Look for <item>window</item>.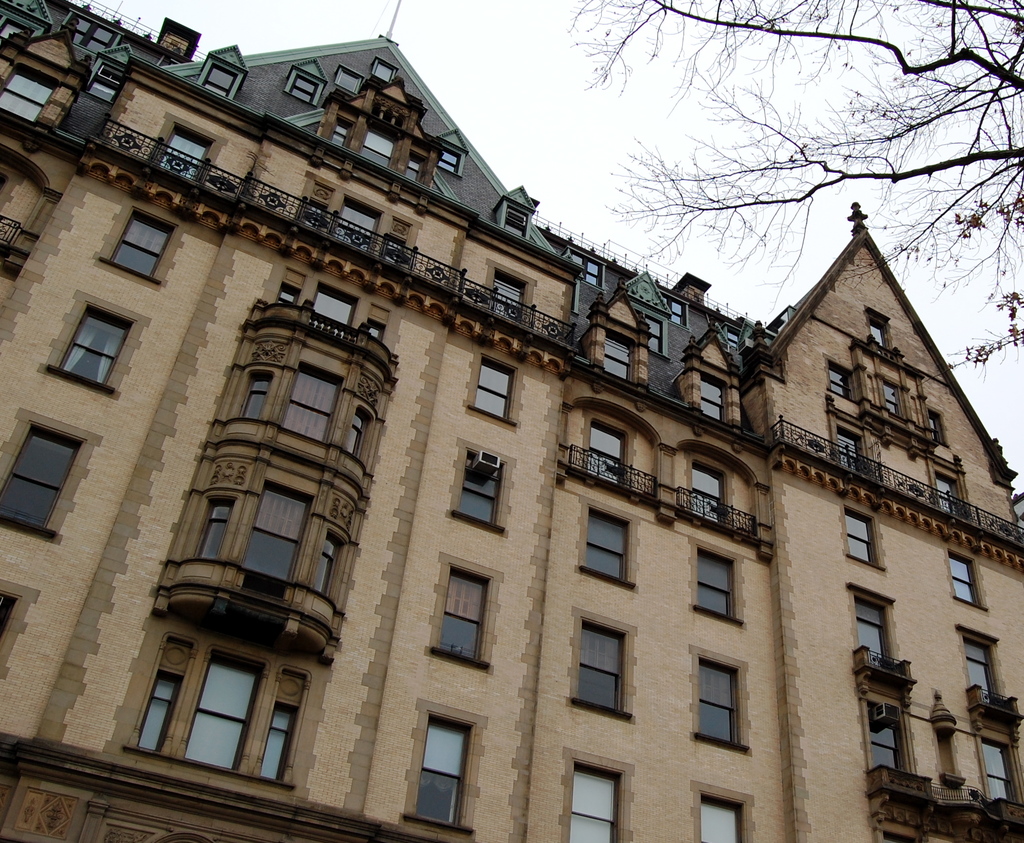
Found: <bbox>234, 367, 273, 421</bbox>.
